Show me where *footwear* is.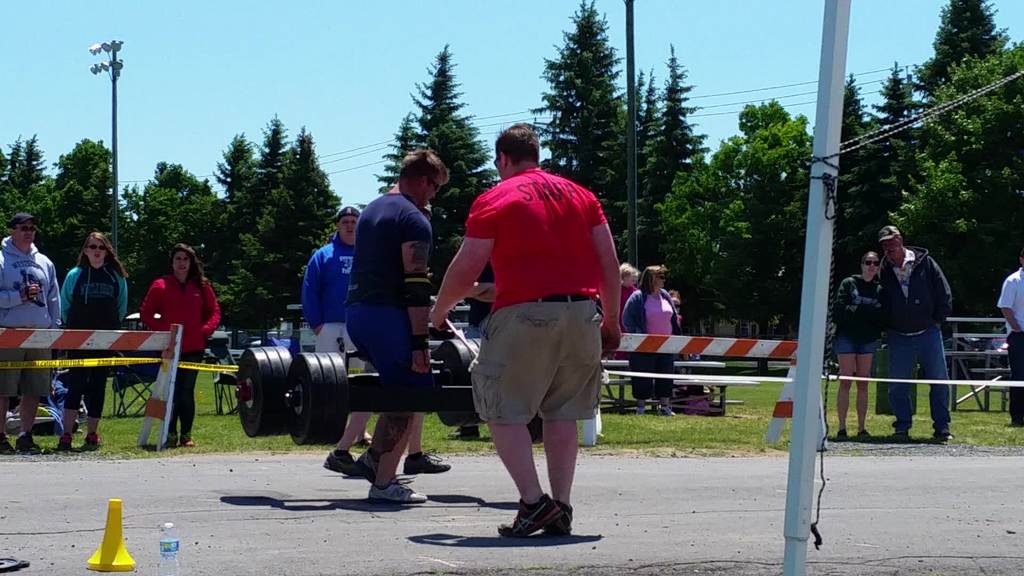
*footwear* is at detection(319, 448, 374, 478).
